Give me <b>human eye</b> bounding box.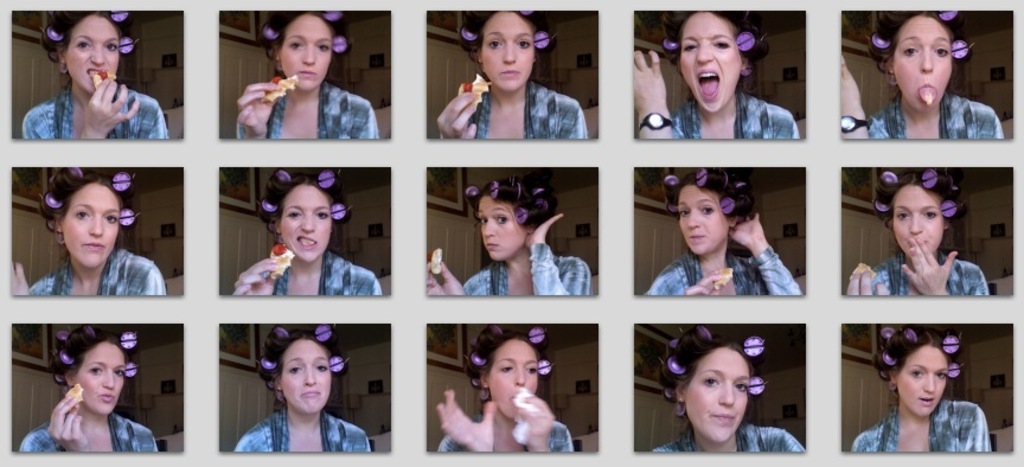
box=[527, 363, 537, 375].
